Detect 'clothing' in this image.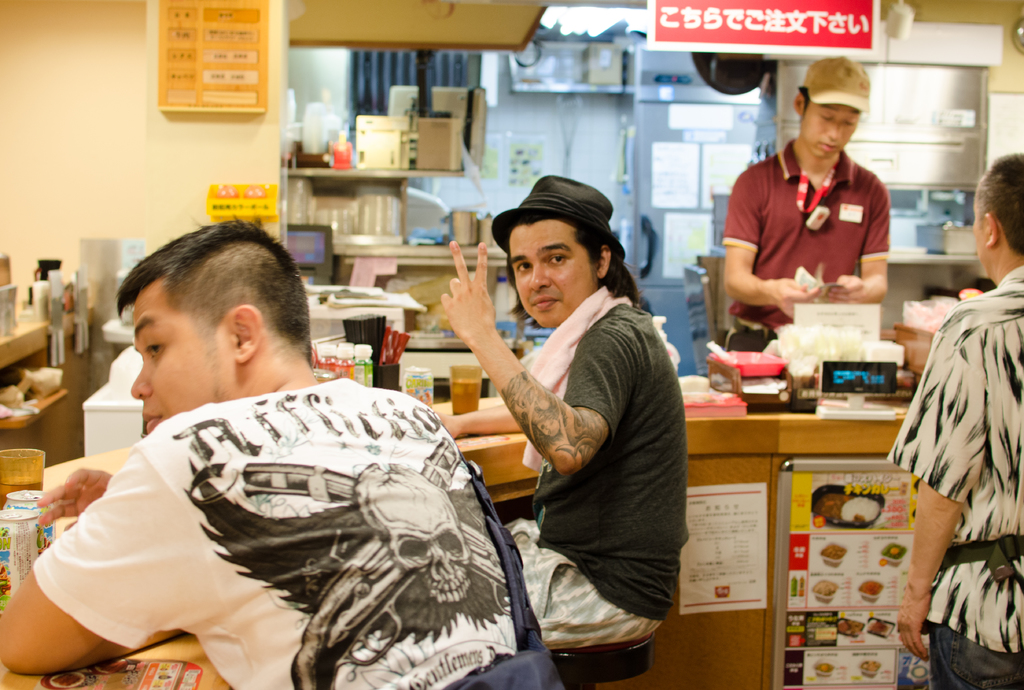
Detection: select_region(506, 290, 691, 648).
